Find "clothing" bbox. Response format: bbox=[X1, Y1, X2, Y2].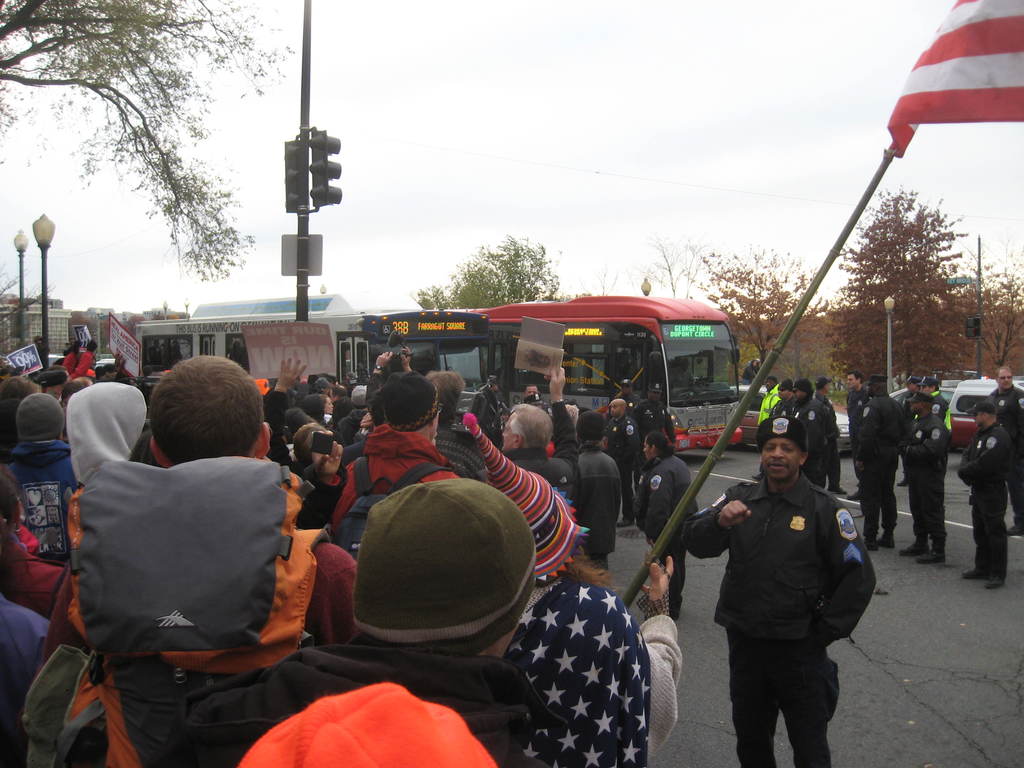
bbox=[908, 412, 957, 539].
